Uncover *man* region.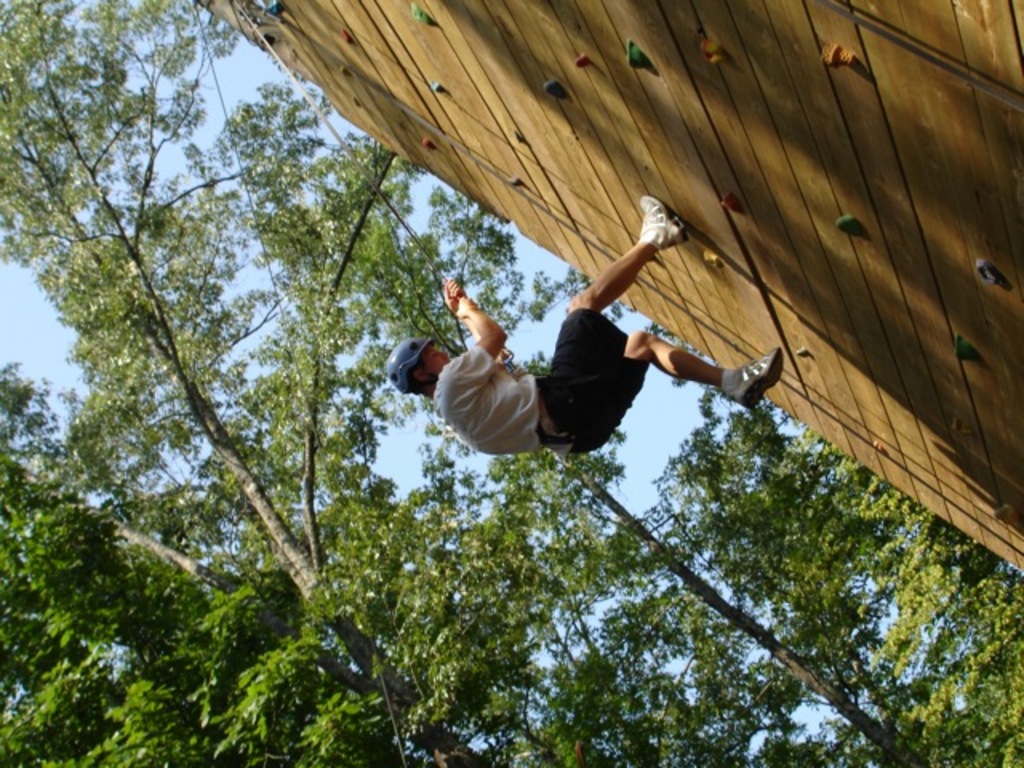
Uncovered: {"left": 374, "top": 195, "right": 787, "bottom": 434}.
